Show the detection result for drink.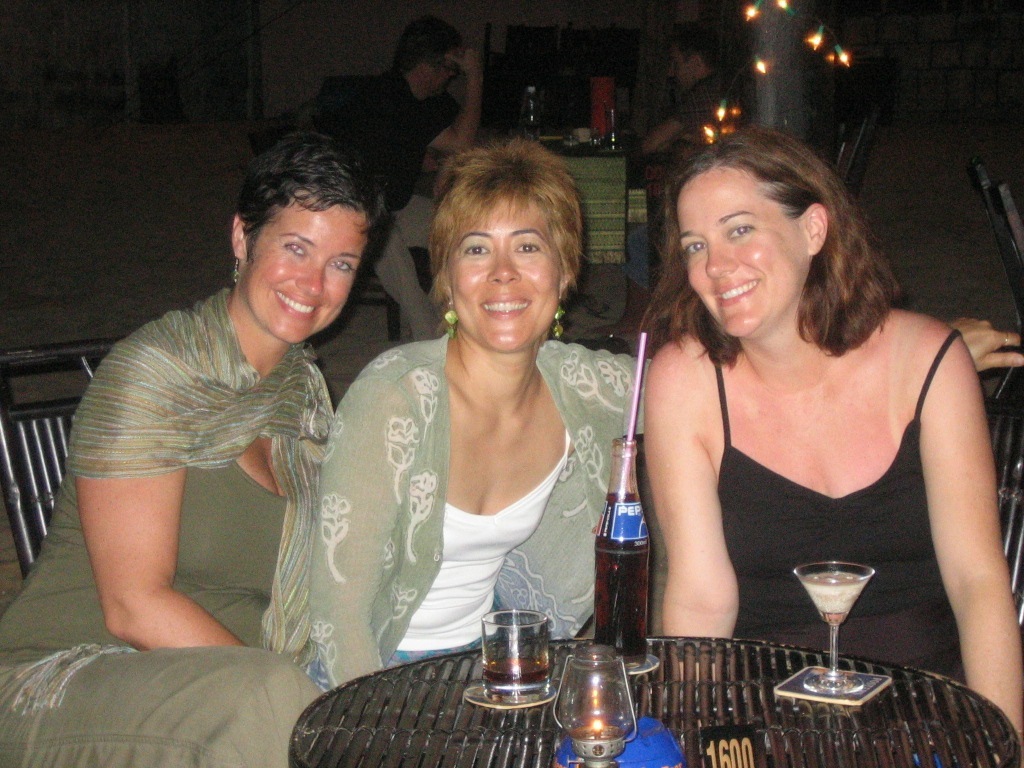
<box>492,653,544,682</box>.
